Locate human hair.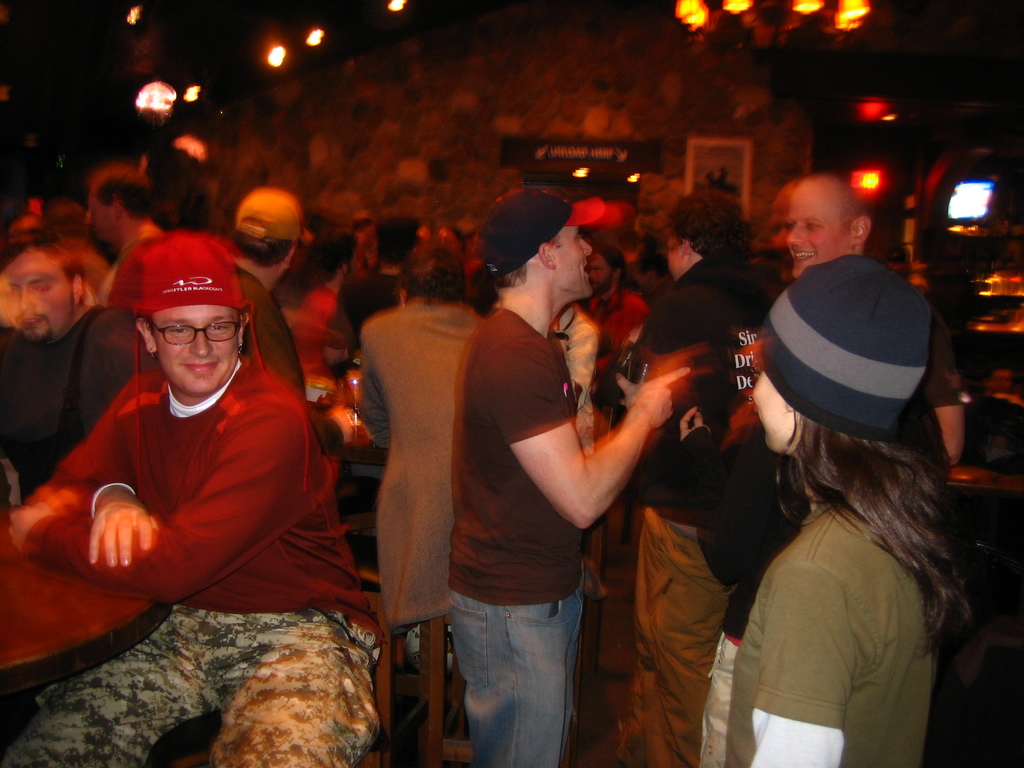
Bounding box: {"left": 288, "top": 230, "right": 358, "bottom": 294}.
